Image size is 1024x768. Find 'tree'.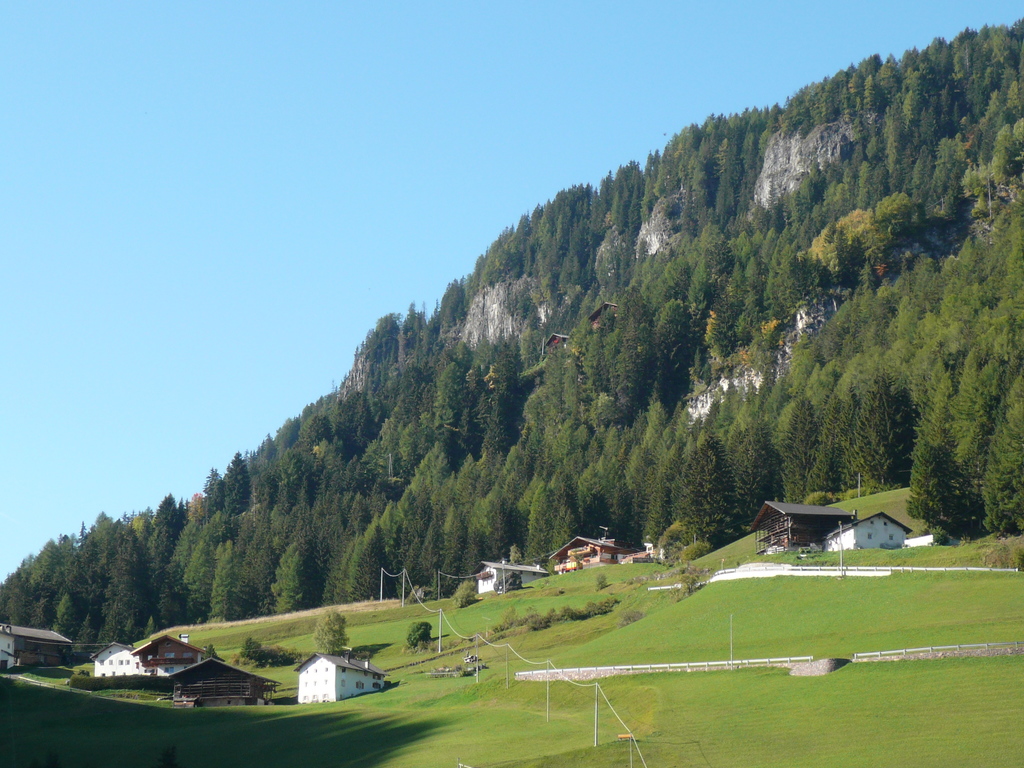
bbox(790, 279, 922, 387).
